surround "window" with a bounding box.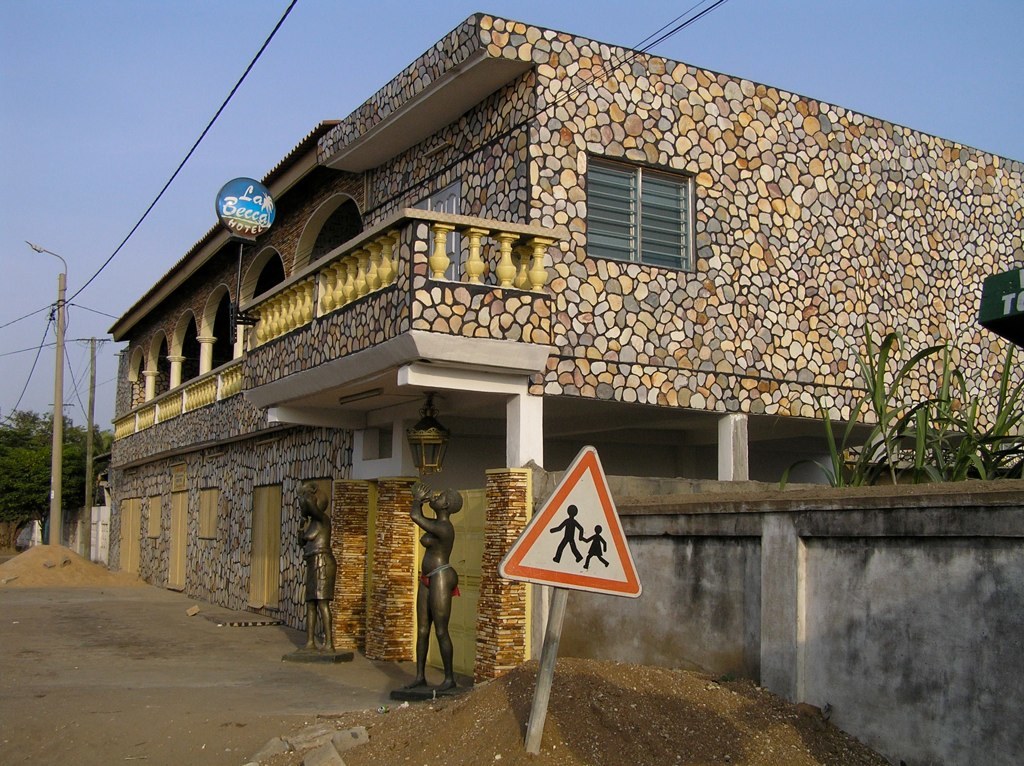
left=590, top=140, right=706, bottom=273.
